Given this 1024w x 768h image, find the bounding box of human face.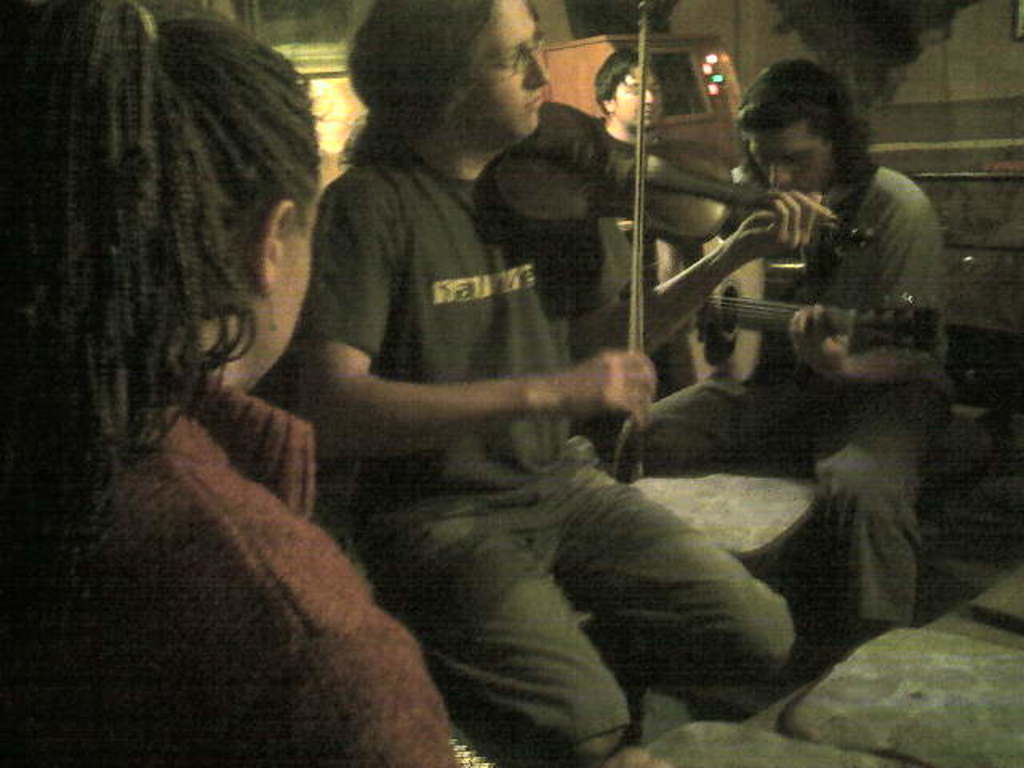
<bbox>459, 0, 549, 139</bbox>.
